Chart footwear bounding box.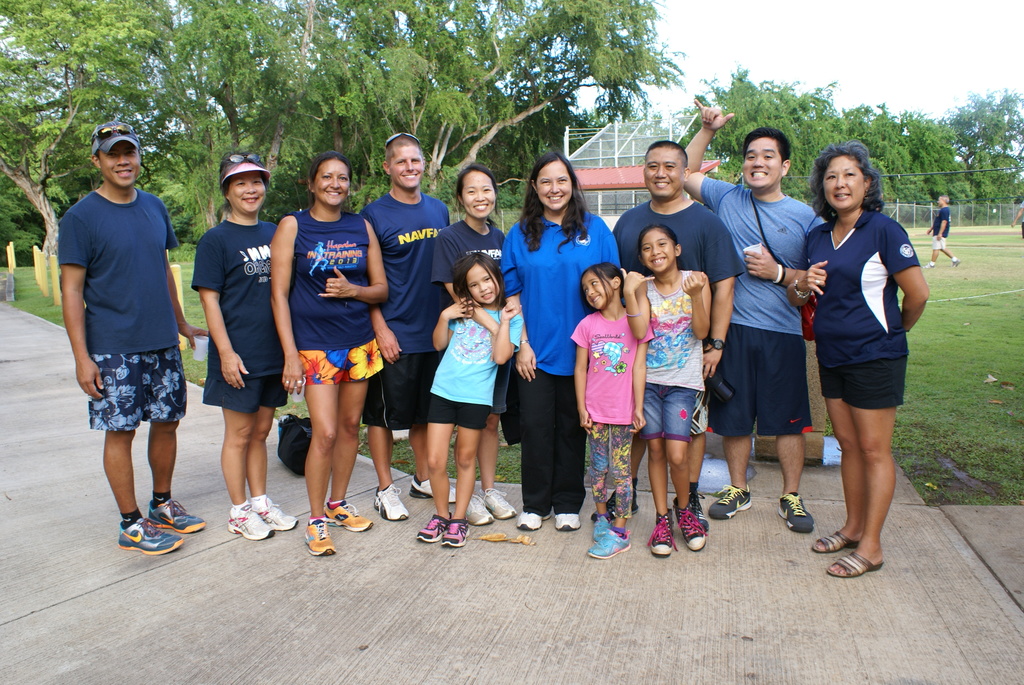
Charted: {"x1": 646, "y1": 509, "x2": 673, "y2": 556}.
